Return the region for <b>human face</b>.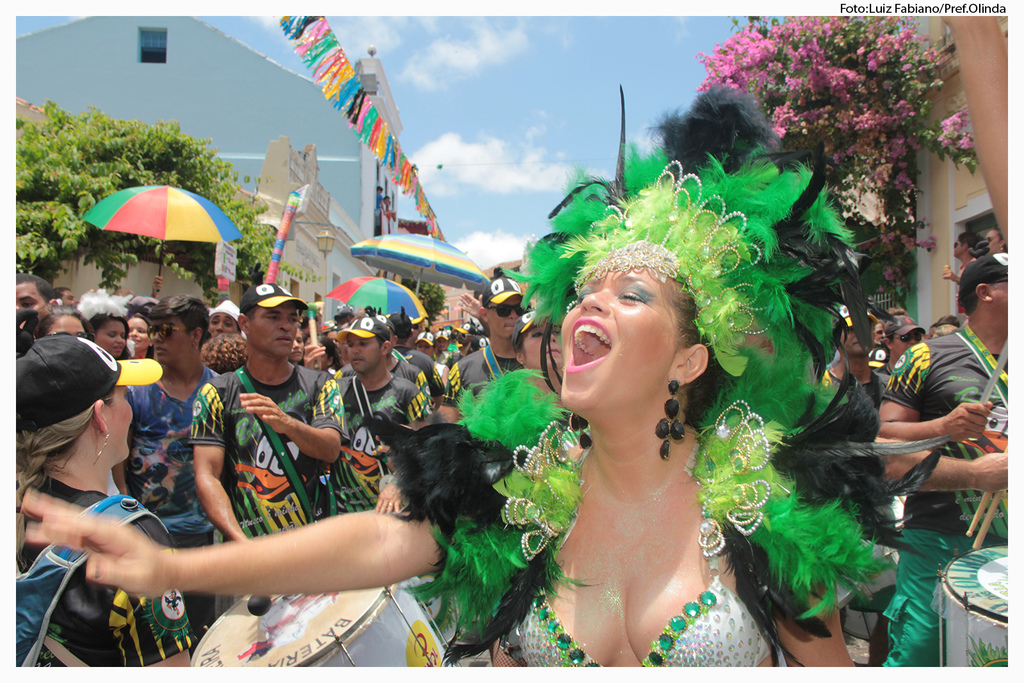
<bbox>435, 335, 449, 355</bbox>.
